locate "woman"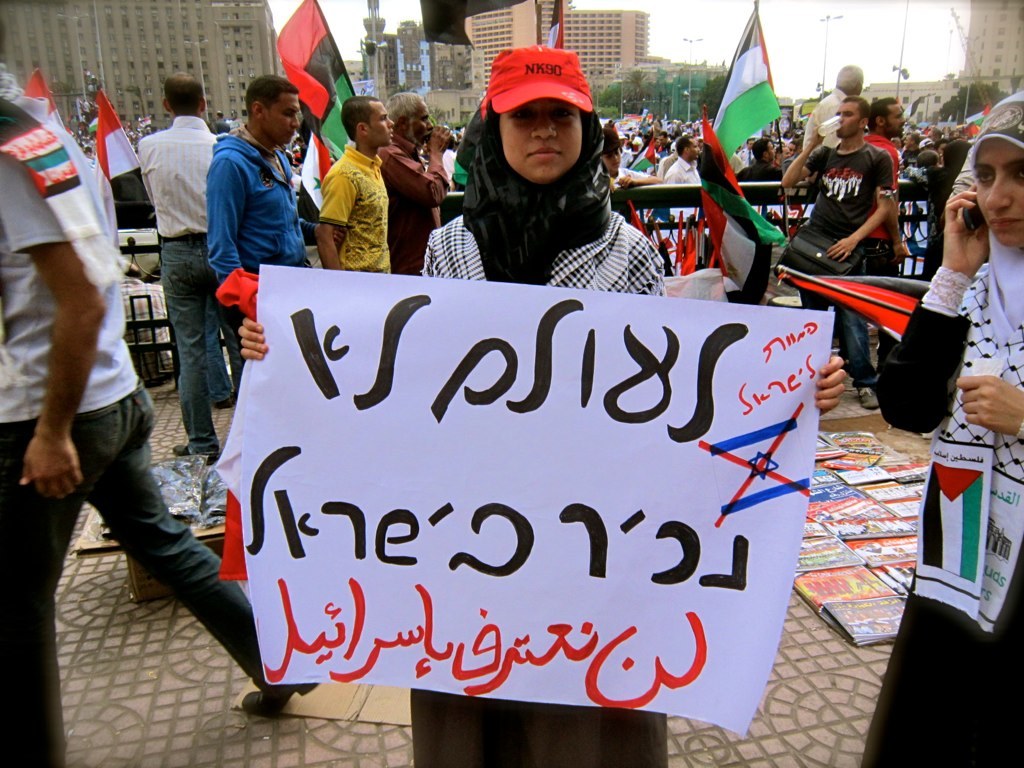
x1=874, y1=93, x2=1023, y2=767
